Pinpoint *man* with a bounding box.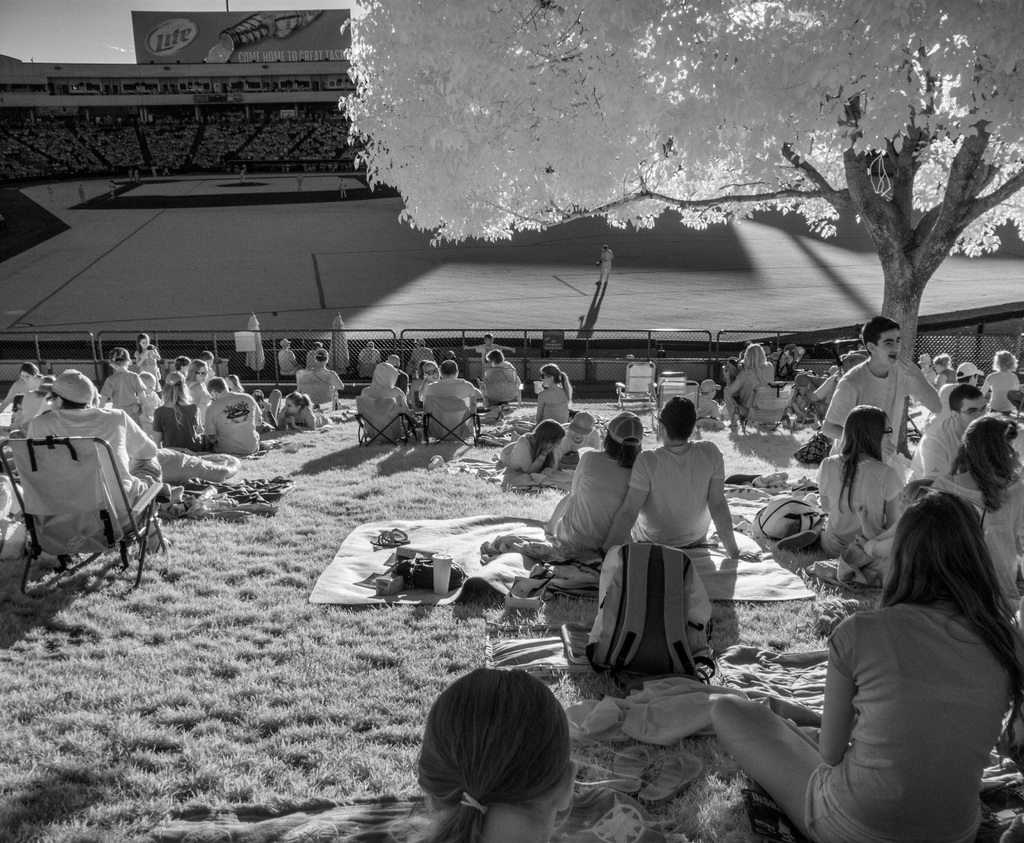
[275,337,307,384].
